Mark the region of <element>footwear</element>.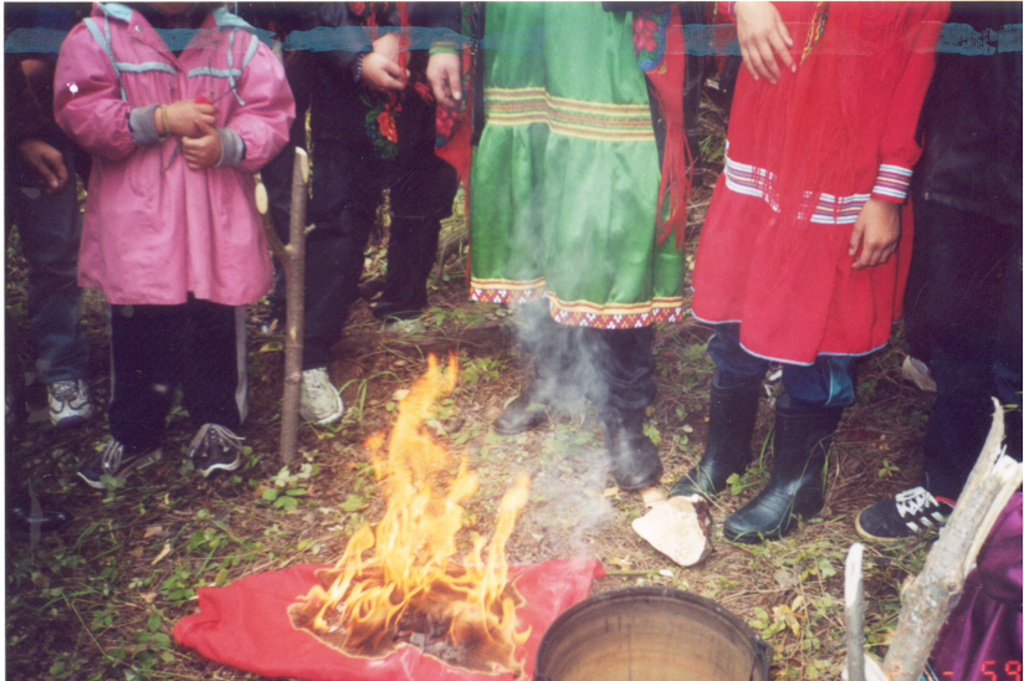
Region: 184:420:249:487.
